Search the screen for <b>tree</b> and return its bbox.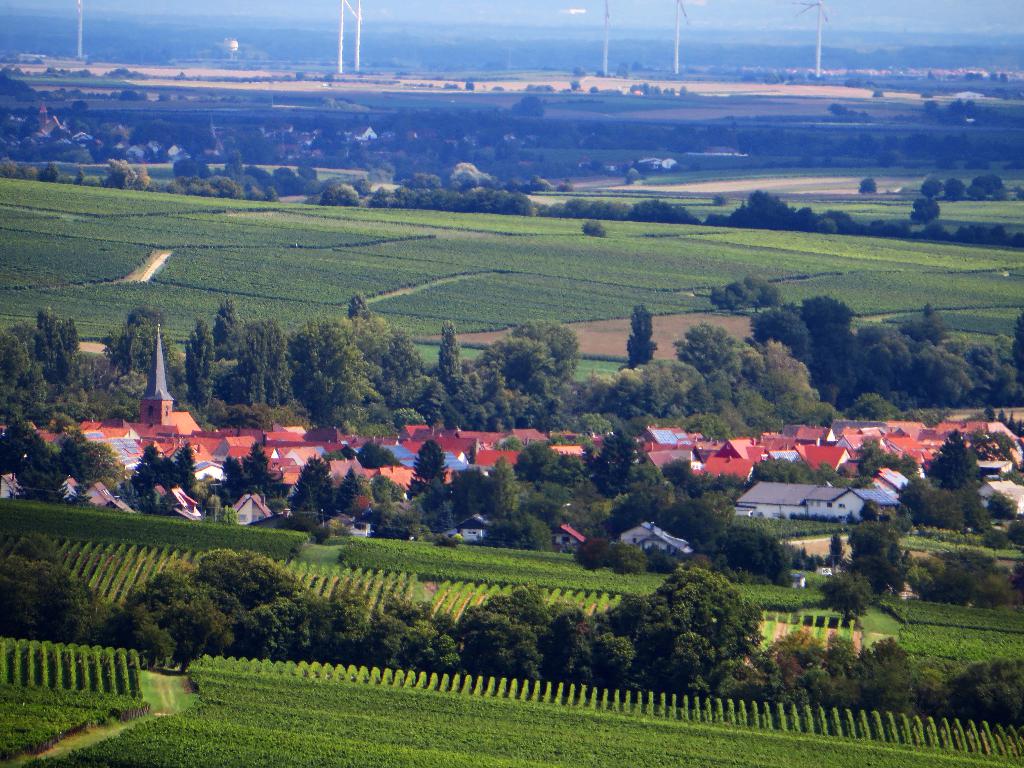
Found: 337/96/356/104.
